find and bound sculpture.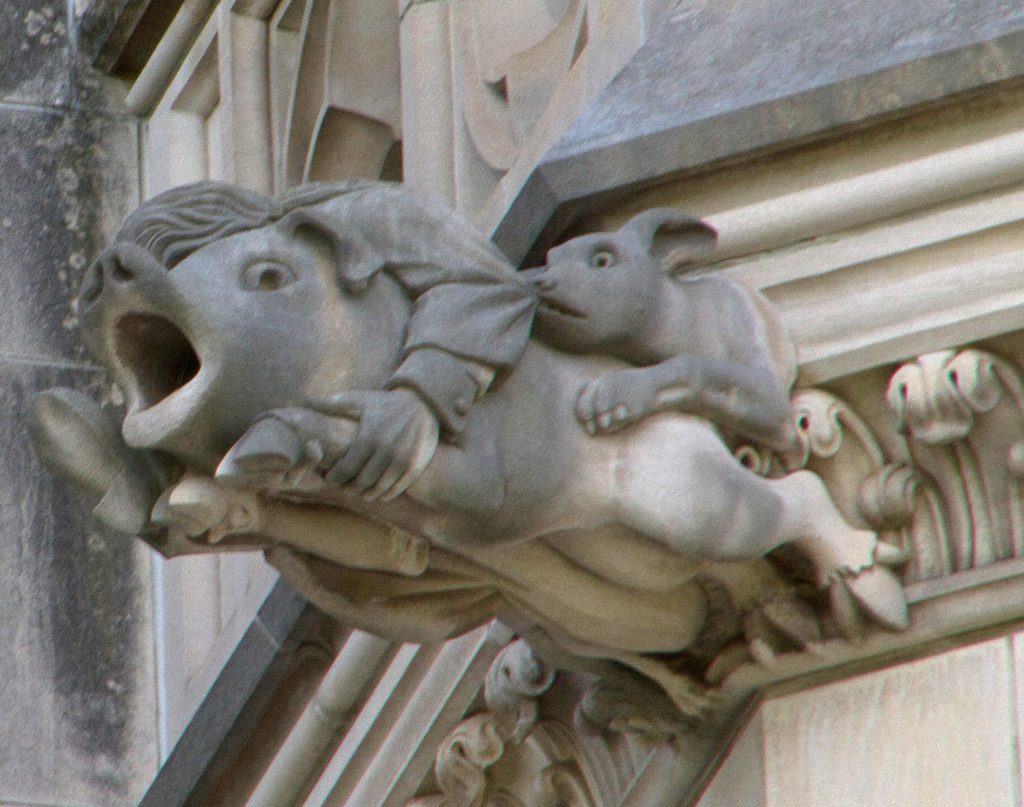
Bound: {"left": 84, "top": 191, "right": 826, "bottom": 685}.
